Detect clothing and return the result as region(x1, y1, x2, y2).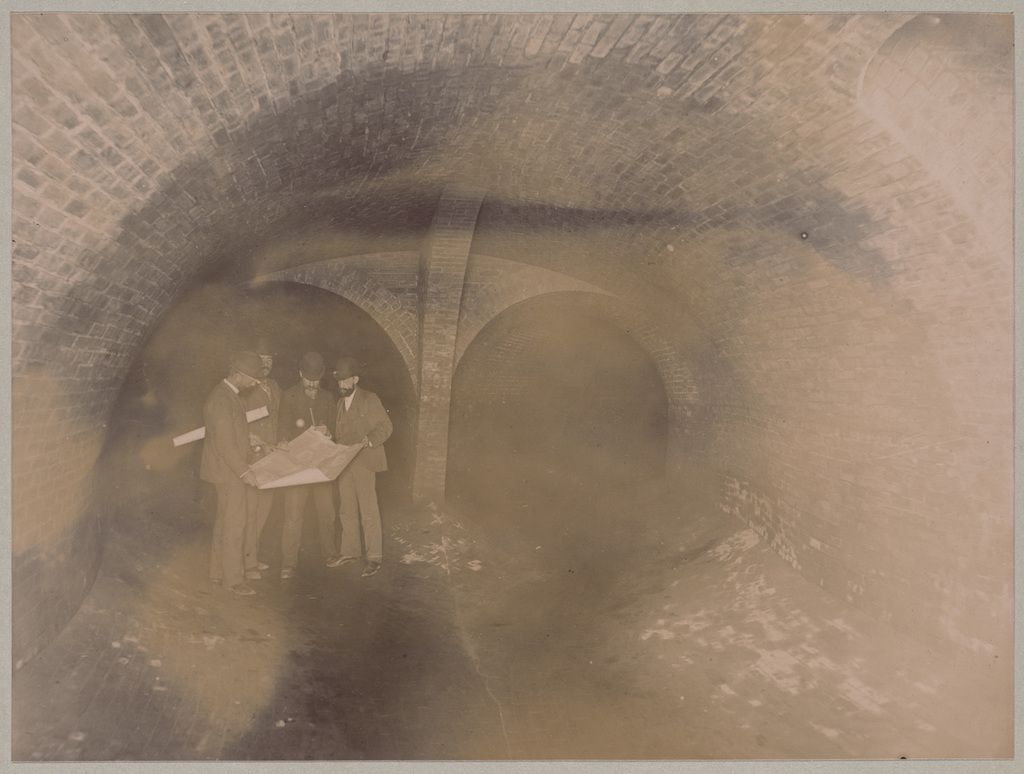
region(339, 390, 392, 560).
